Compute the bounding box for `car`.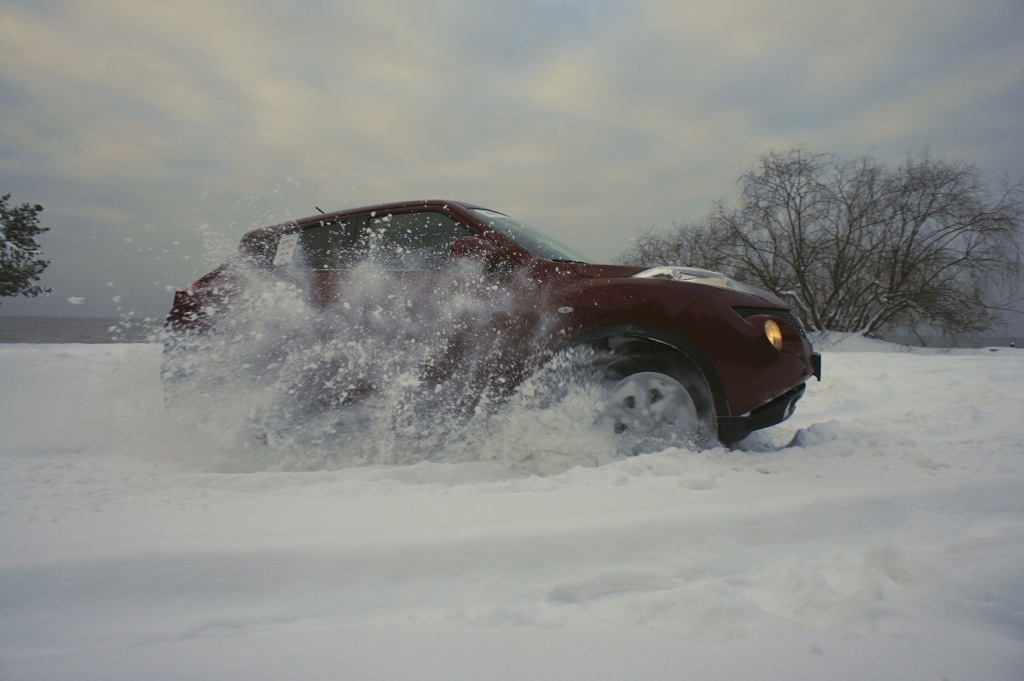
x1=154, y1=196, x2=834, y2=467.
